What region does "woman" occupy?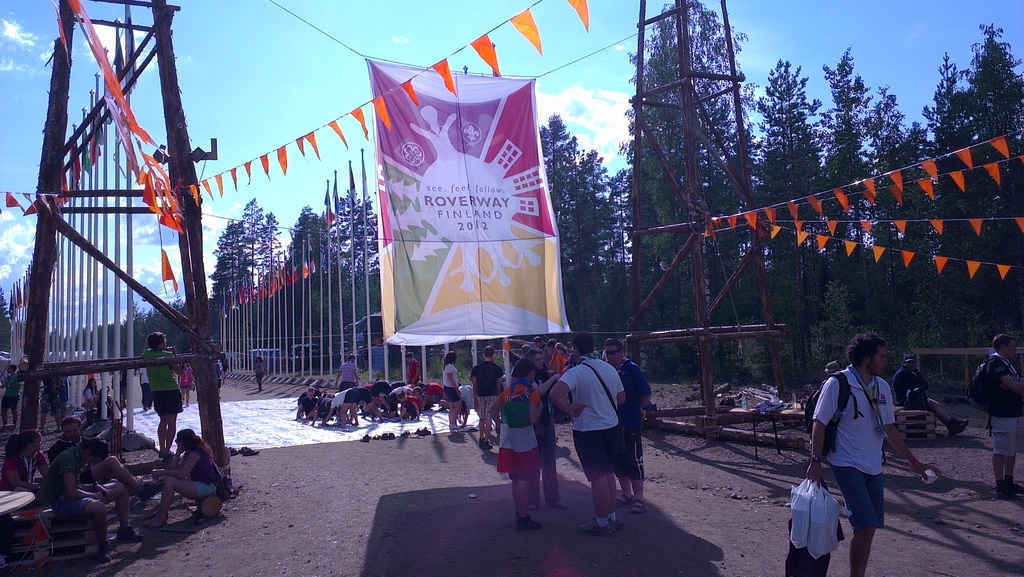
[x1=81, y1=377, x2=113, y2=410].
